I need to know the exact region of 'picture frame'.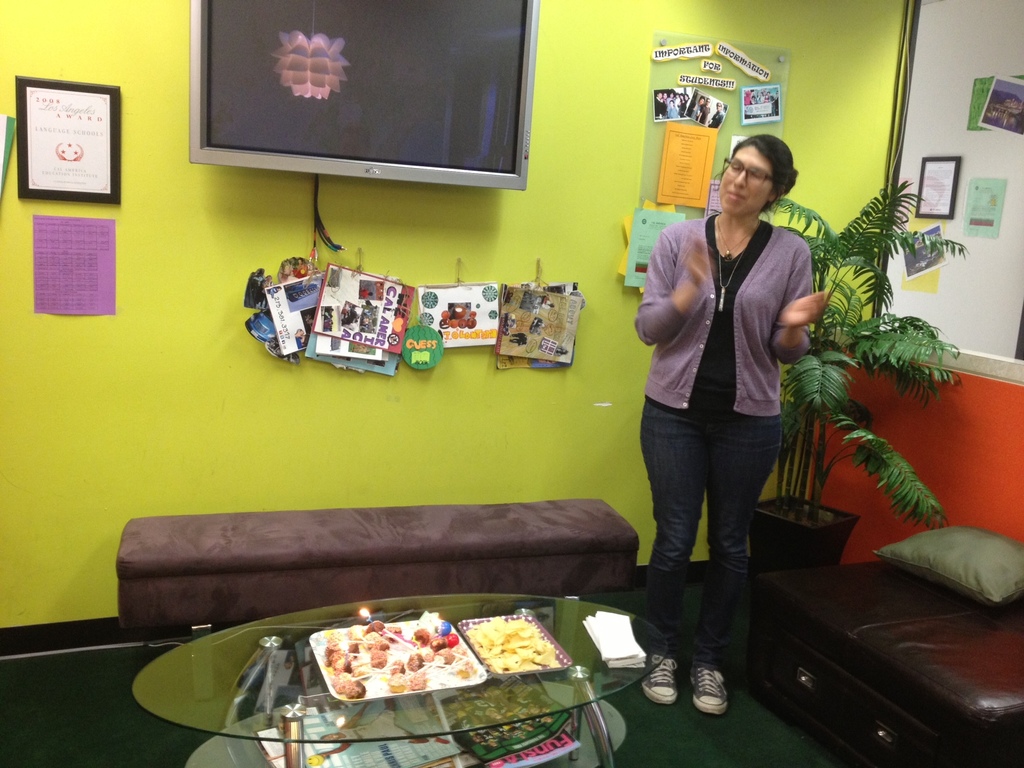
Region: [x1=18, y1=59, x2=119, y2=212].
